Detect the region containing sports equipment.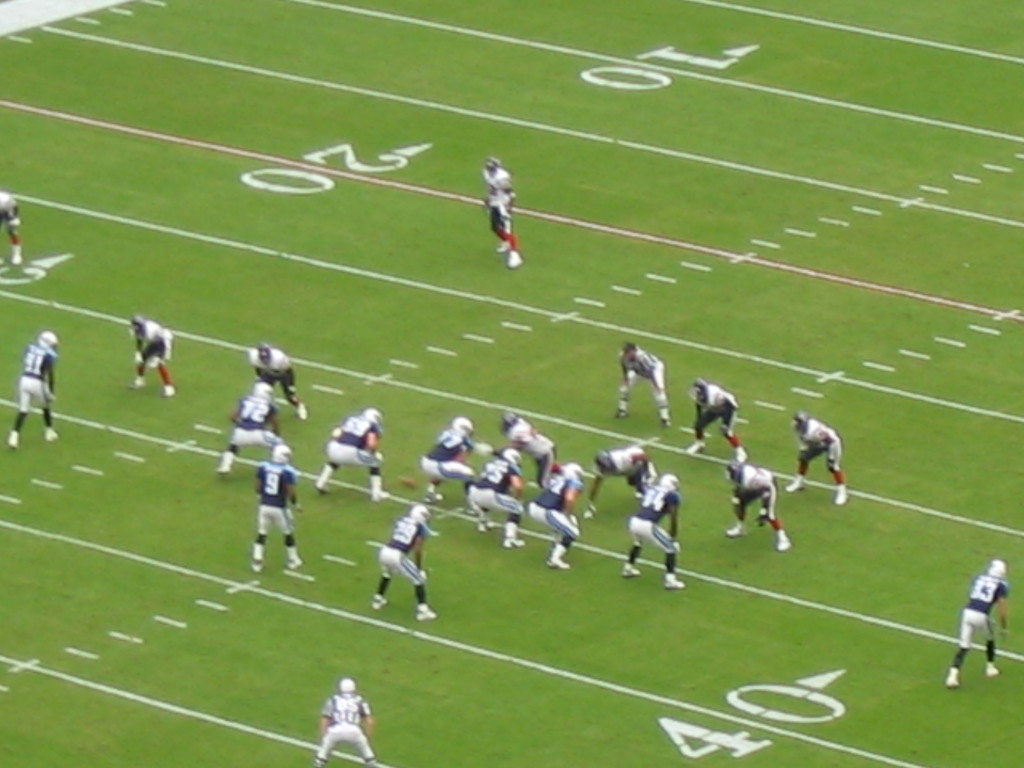
bbox=(502, 534, 525, 549).
